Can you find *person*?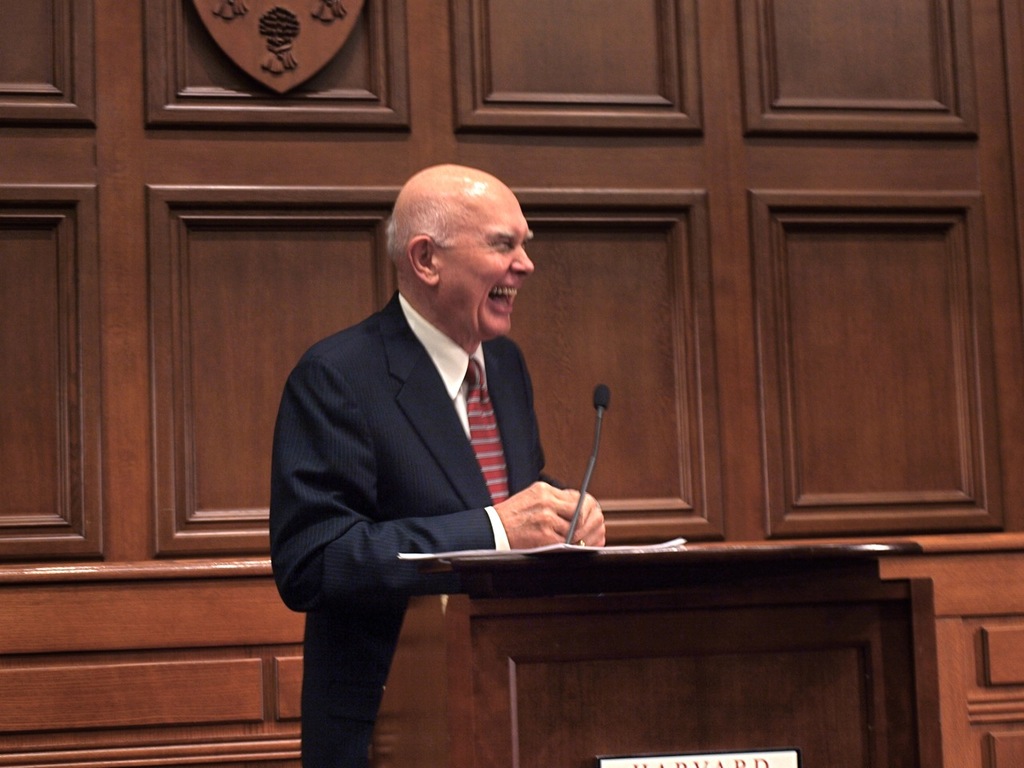
Yes, bounding box: box(238, 146, 557, 754).
